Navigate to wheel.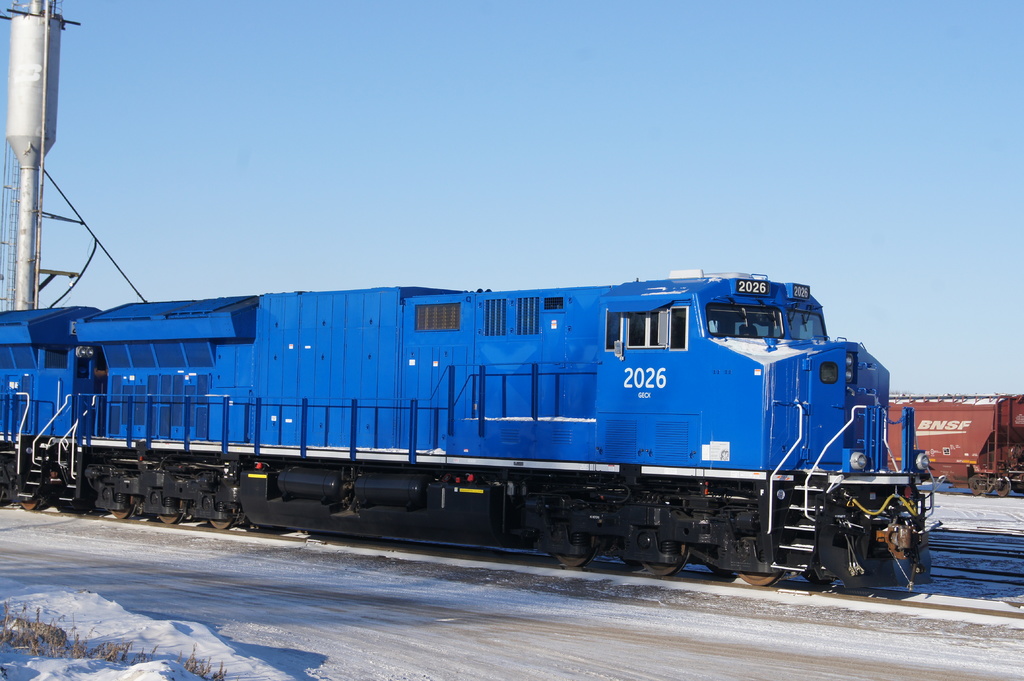
Navigation target: {"x1": 968, "y1": 472, "x2": 987, "y2": 495}.
